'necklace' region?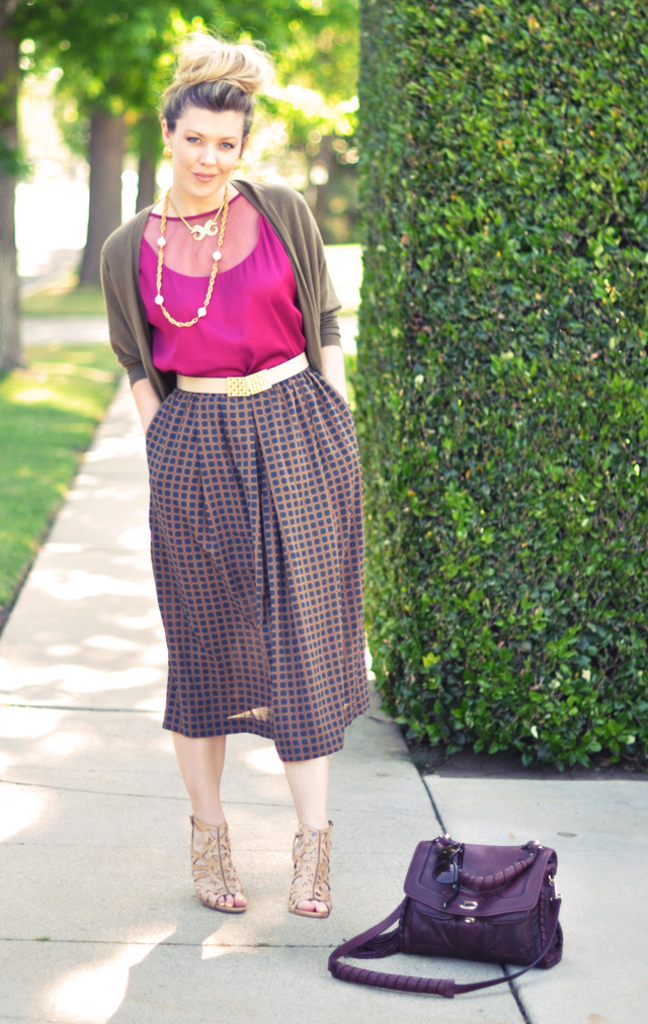
crop(165, 194, 229, 242)
